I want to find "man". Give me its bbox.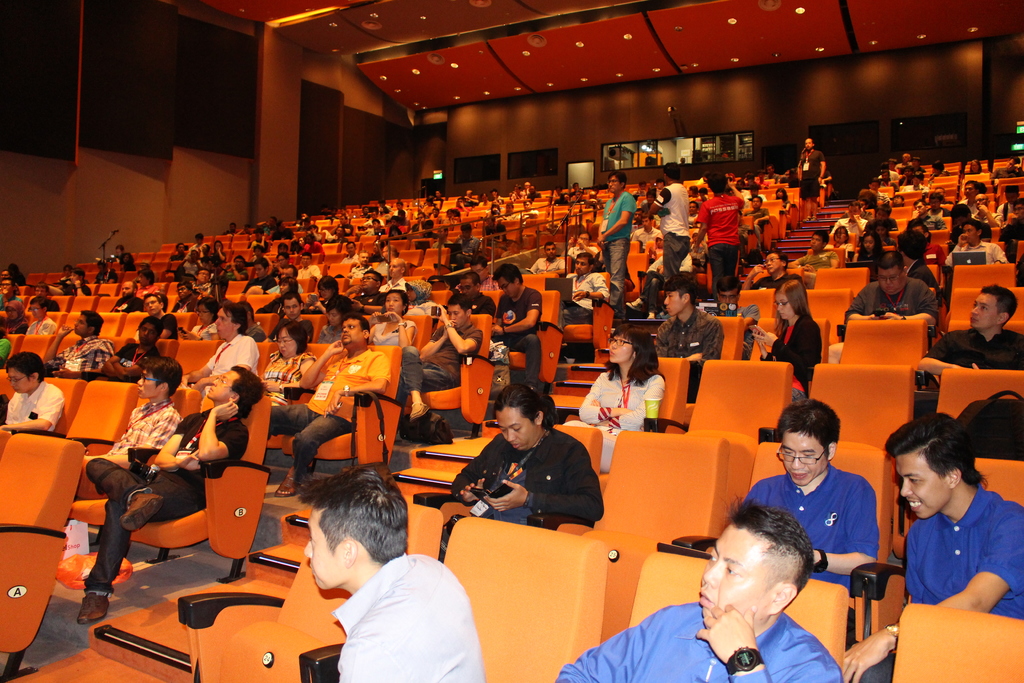
79 356 172 472.
